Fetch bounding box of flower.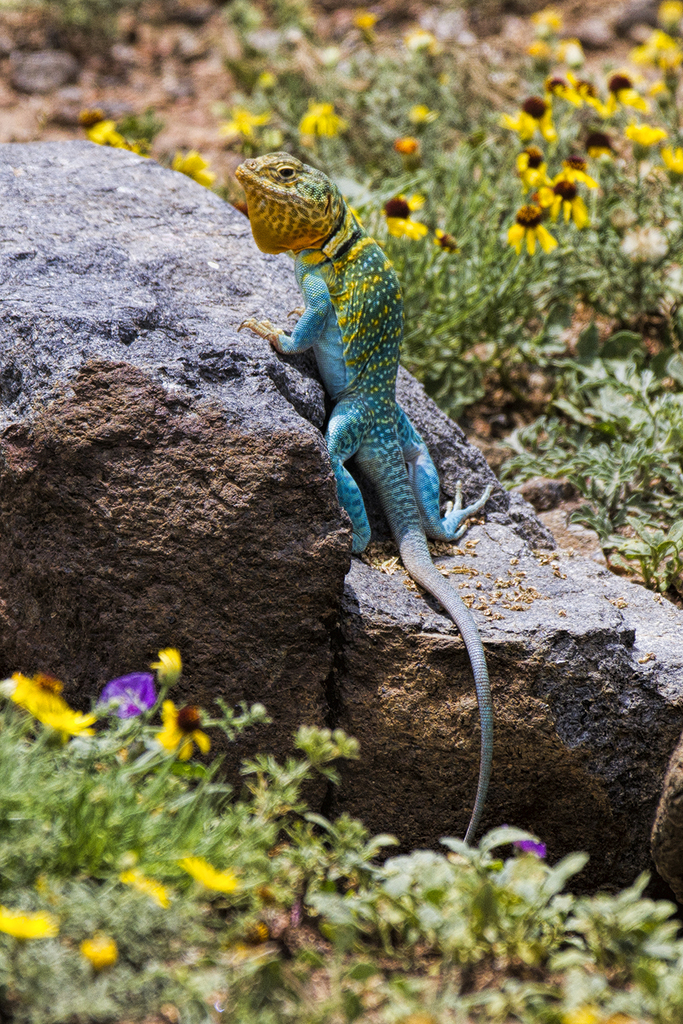
Bbox: <bbox>604, 73, 650, 112</bbox>.
